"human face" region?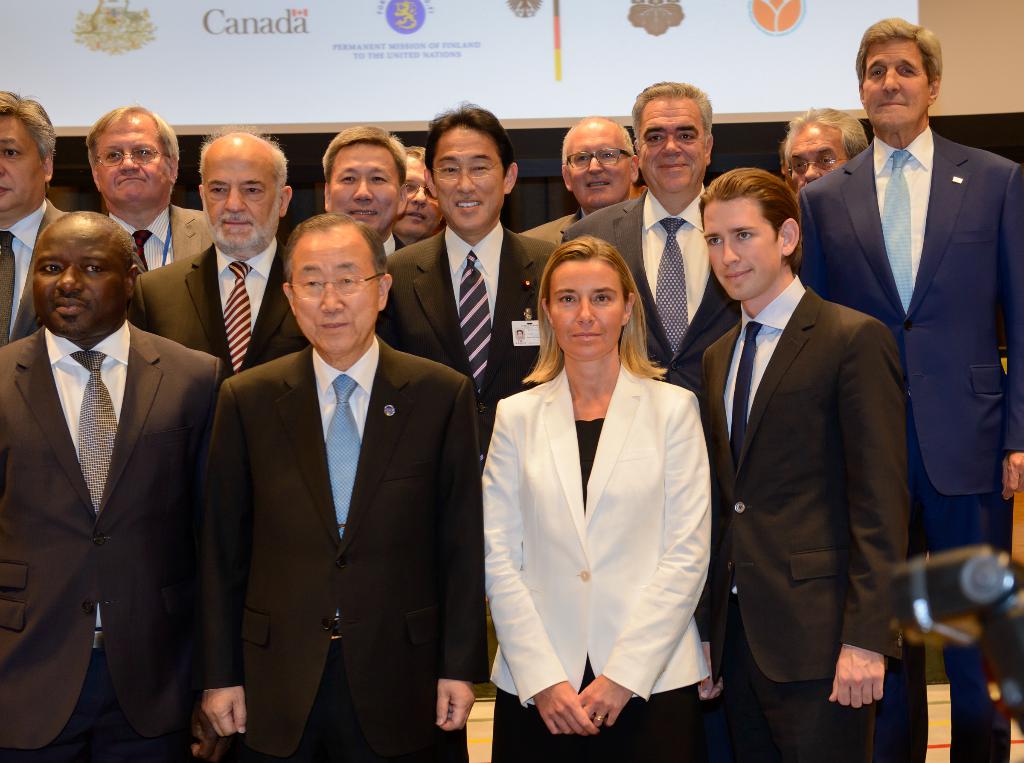
box(95, 113, 165, 200)
